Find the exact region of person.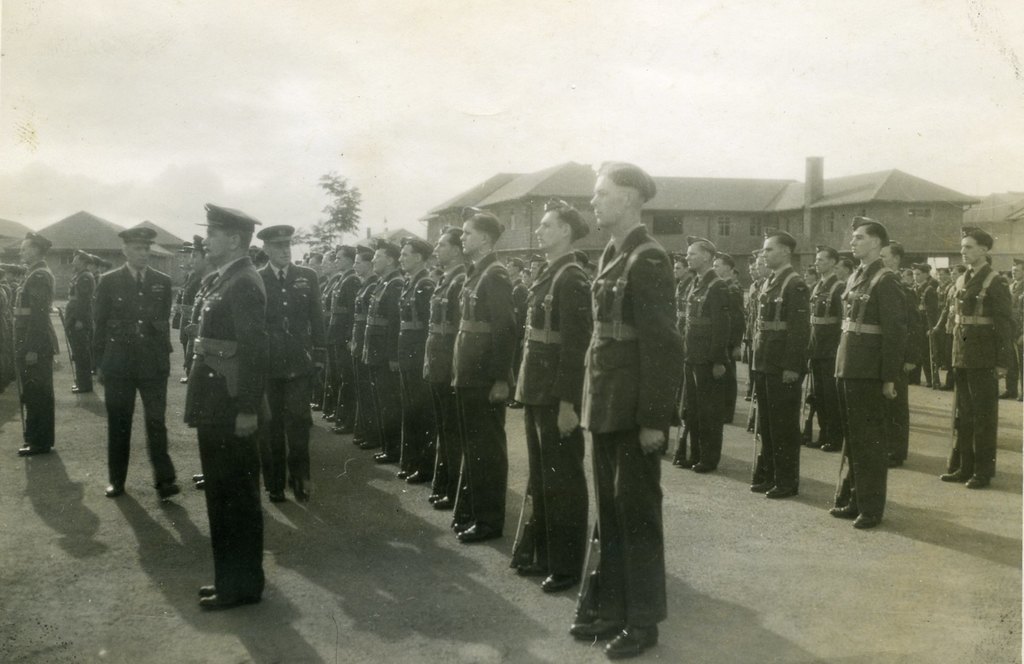
Exact region: 359/240/396/470.
